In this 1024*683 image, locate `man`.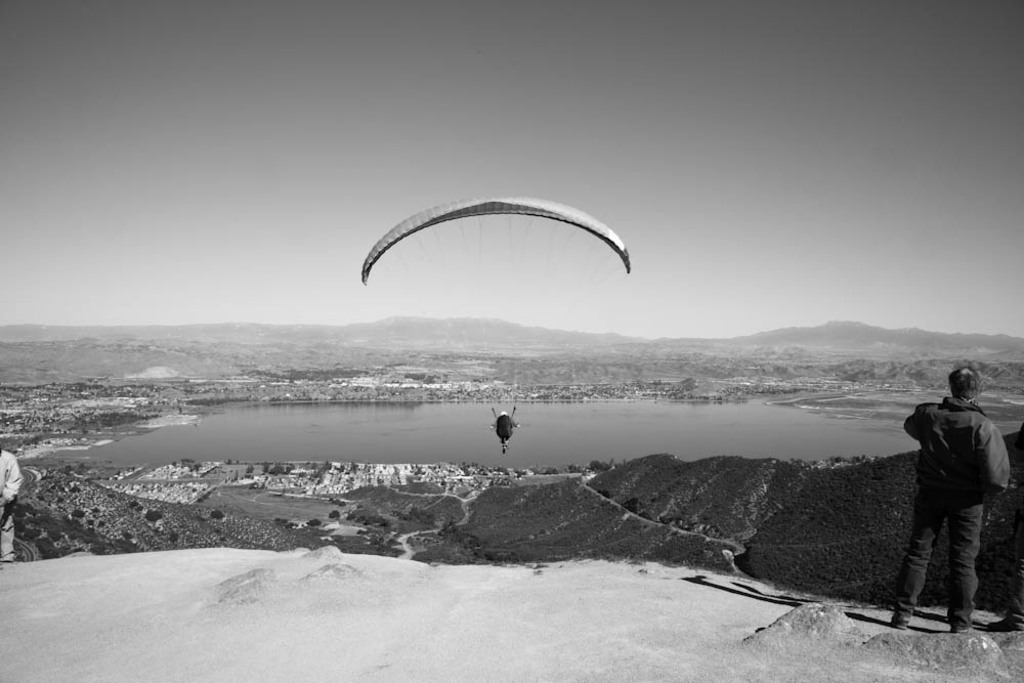
Bounding box: <region>901, 356, 1017, 652</region>.
